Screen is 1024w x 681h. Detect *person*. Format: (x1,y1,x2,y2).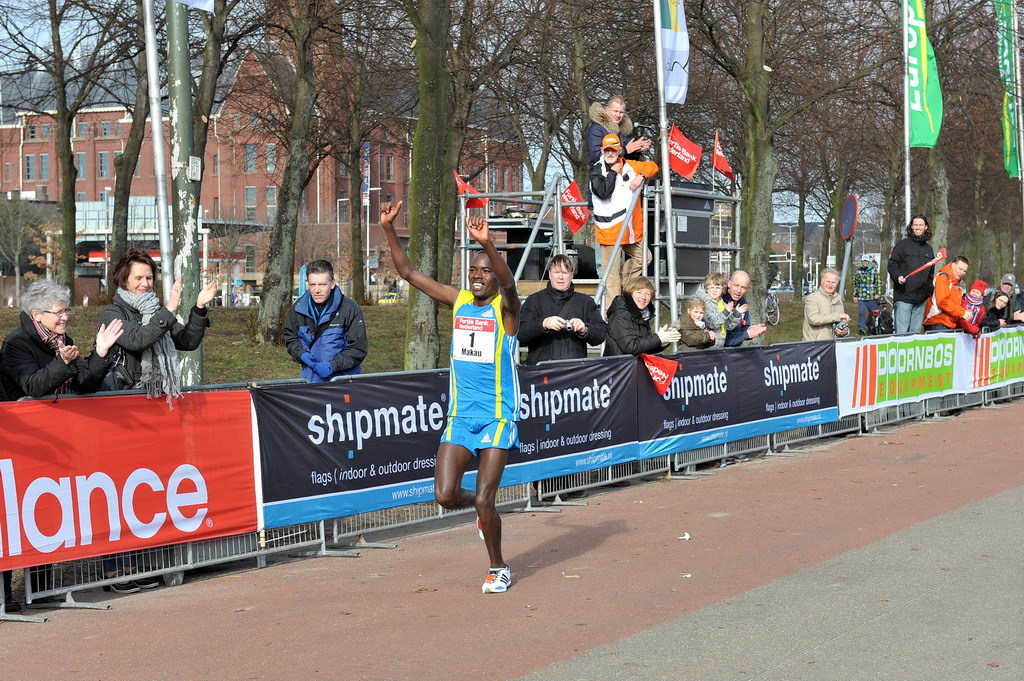
(918,254,972,336).
